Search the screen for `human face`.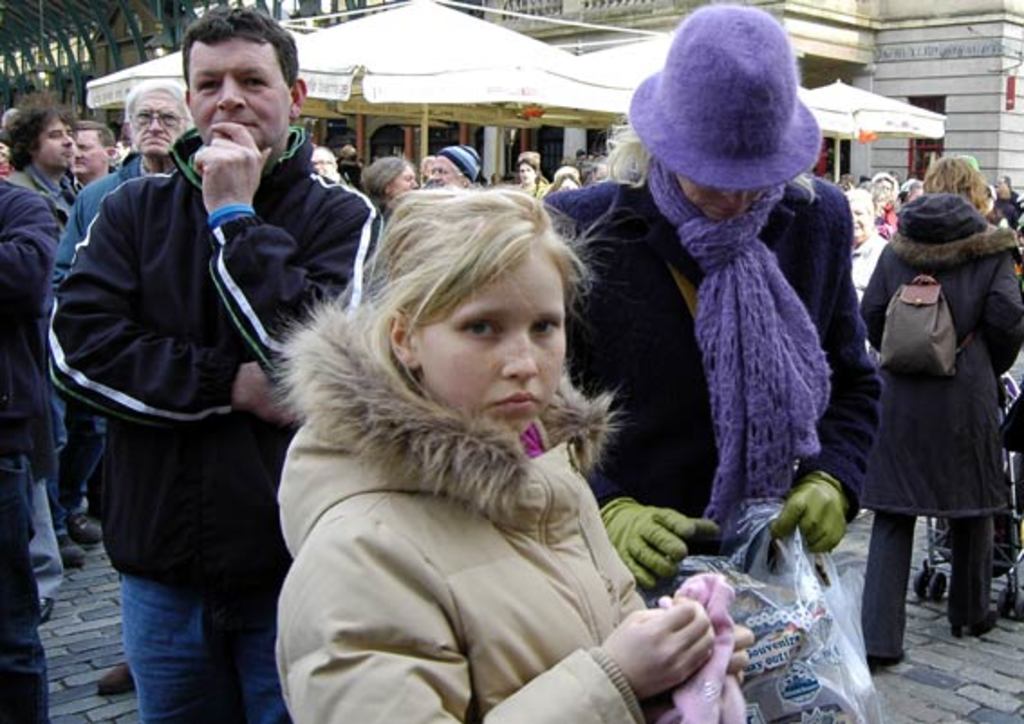
Found at bbox(854, 199, 870, 237).
